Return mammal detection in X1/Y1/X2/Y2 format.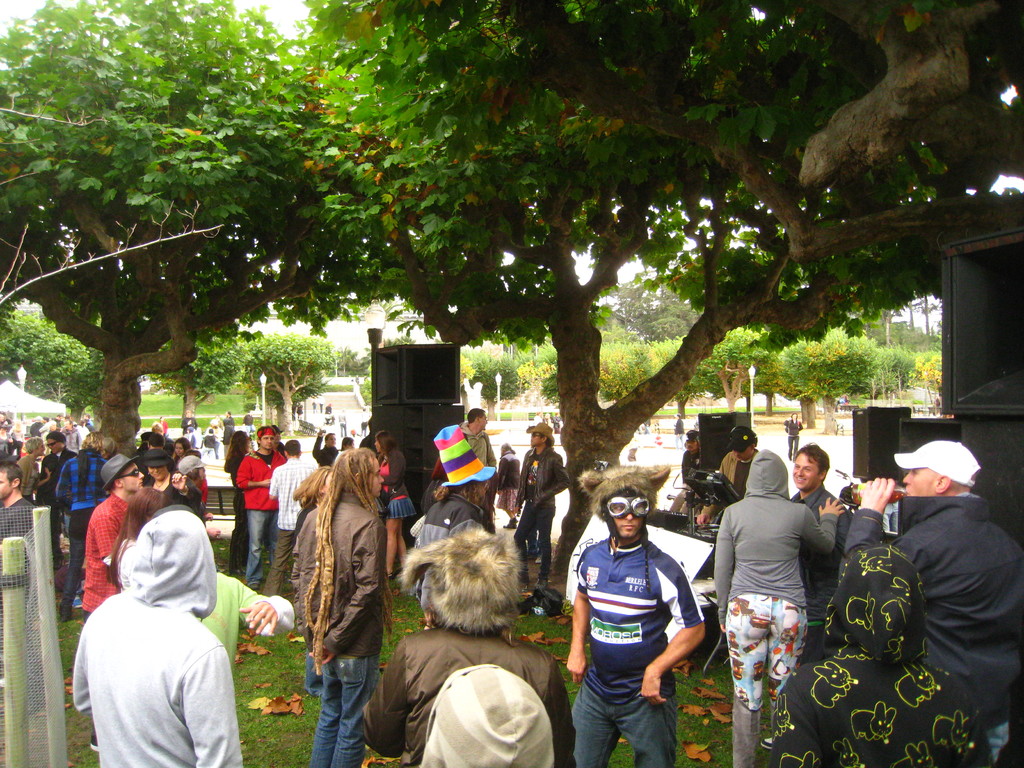
837/442/1023/762.
